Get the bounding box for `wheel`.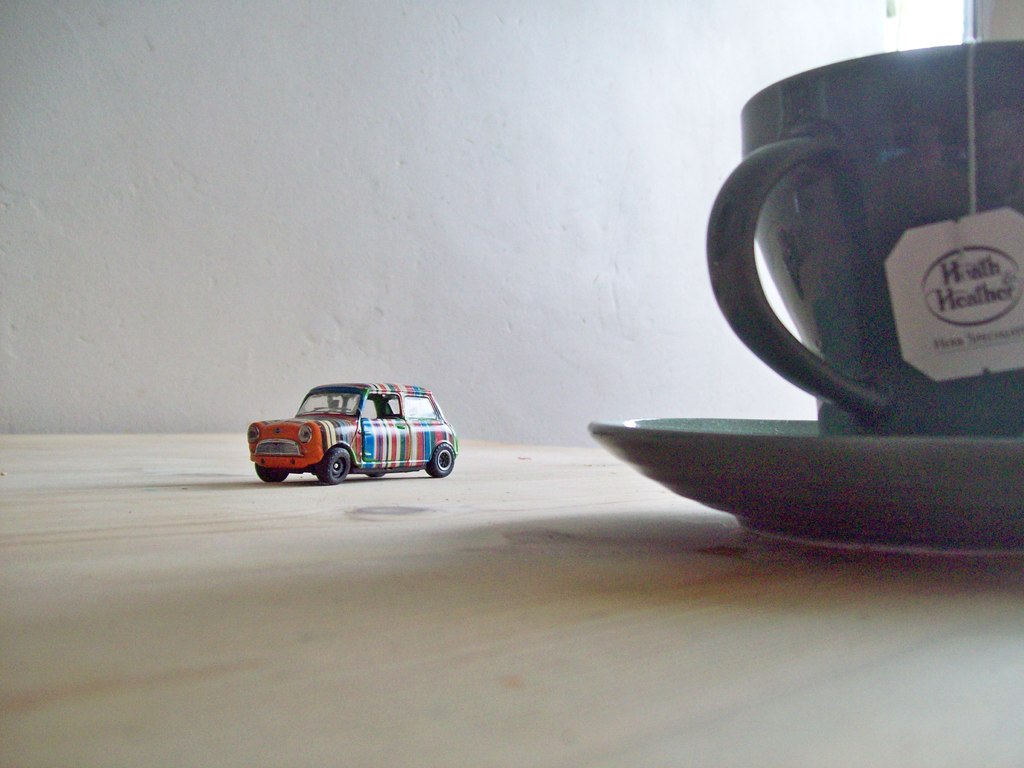
429/444/452/474.
